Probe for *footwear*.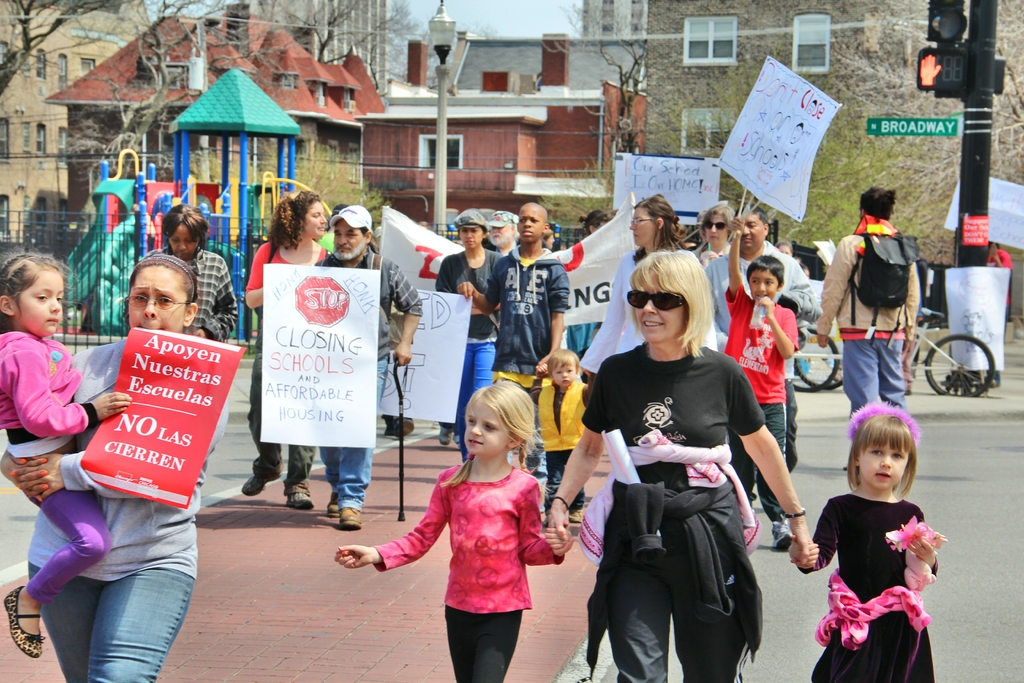
Probe result: [453, 438, 462, 450].
